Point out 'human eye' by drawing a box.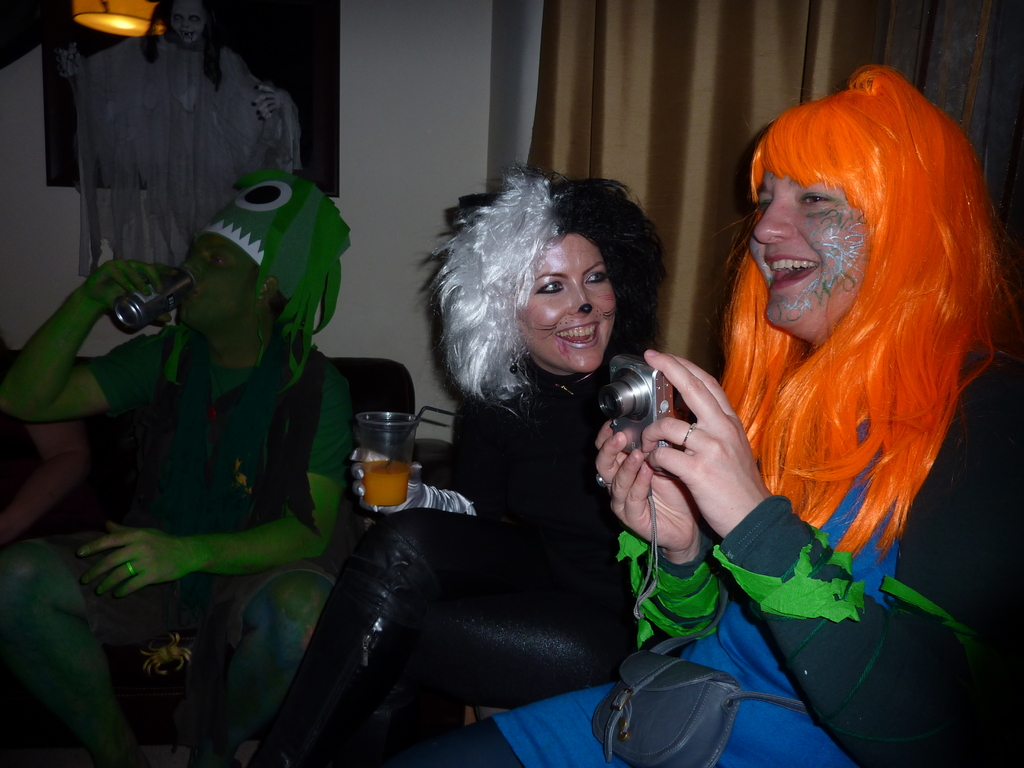
(585, 271, 607, 284).
